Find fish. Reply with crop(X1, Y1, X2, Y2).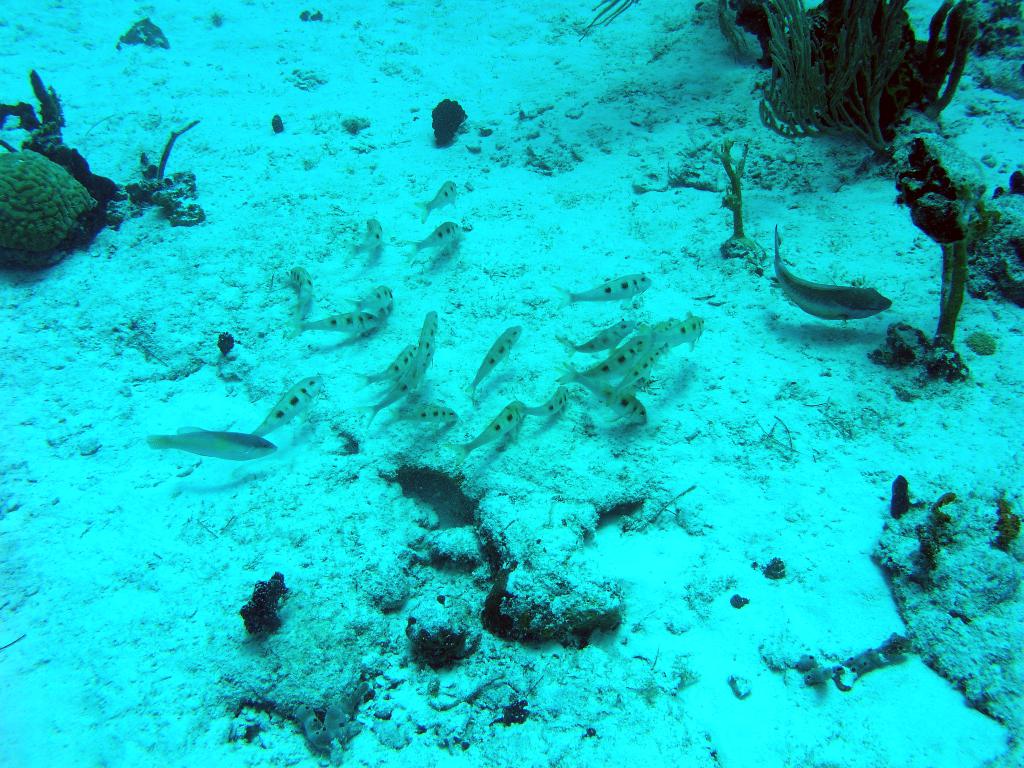
crop(654, 316, 681, 335).
